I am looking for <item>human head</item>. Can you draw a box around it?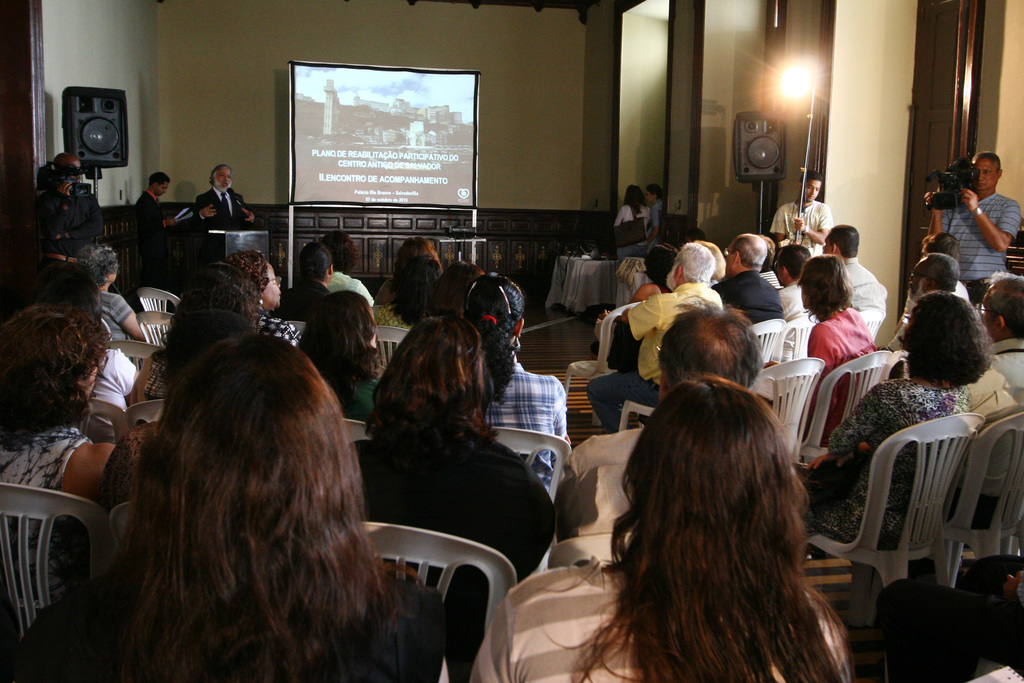
Sure, the bounding box is 772,247,811,290.
